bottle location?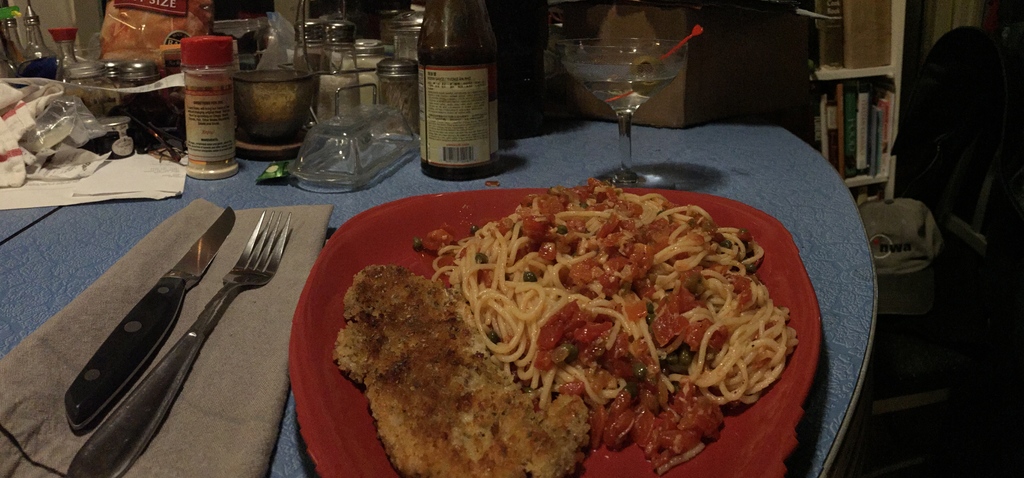
x1=405 y1=7 x2=505 y2=170
